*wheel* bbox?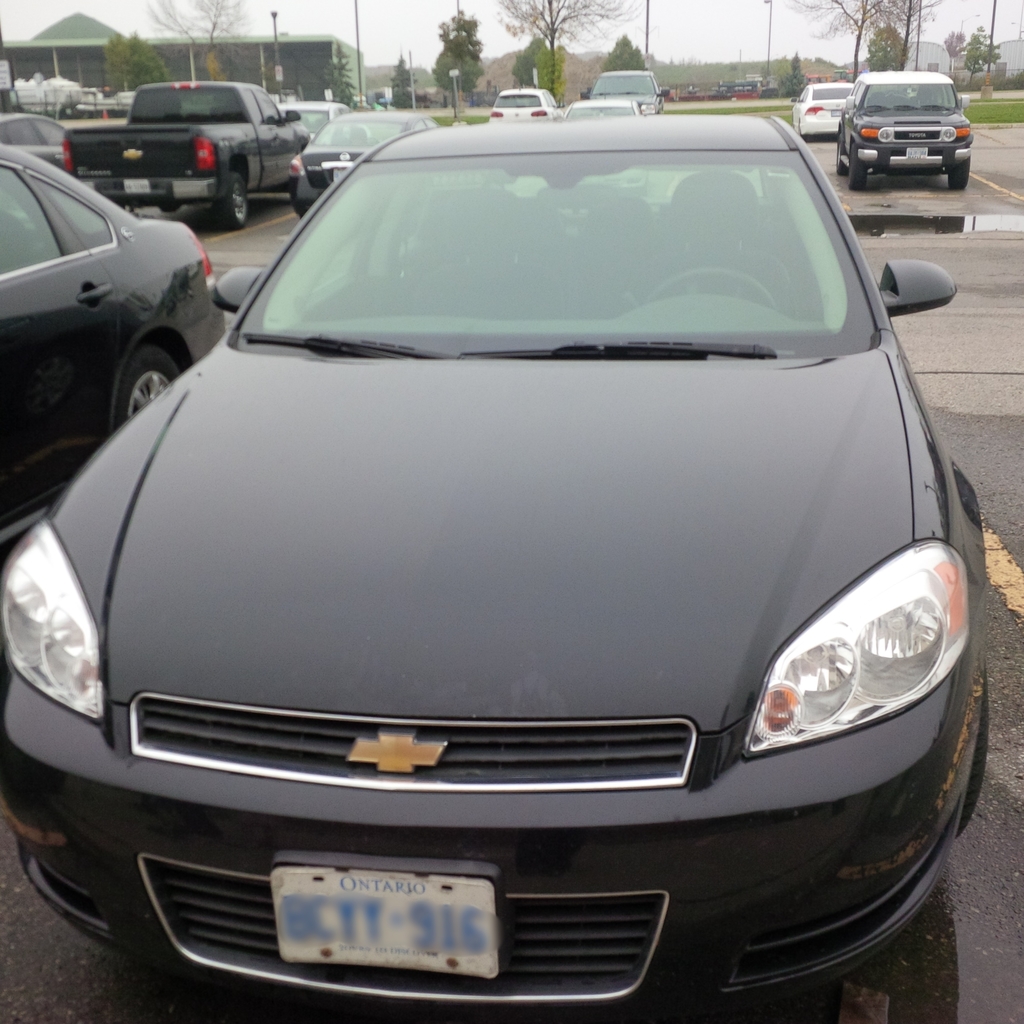
box(941, 162, 972, 195)
